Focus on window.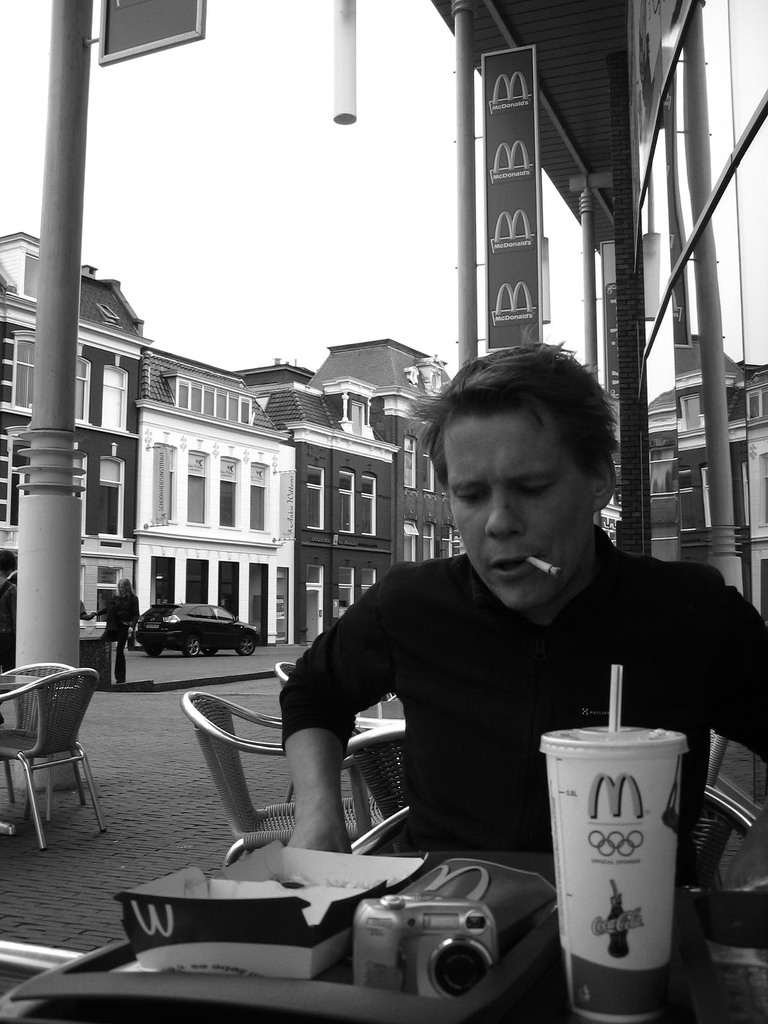
Focused at 420/438/436/493.
